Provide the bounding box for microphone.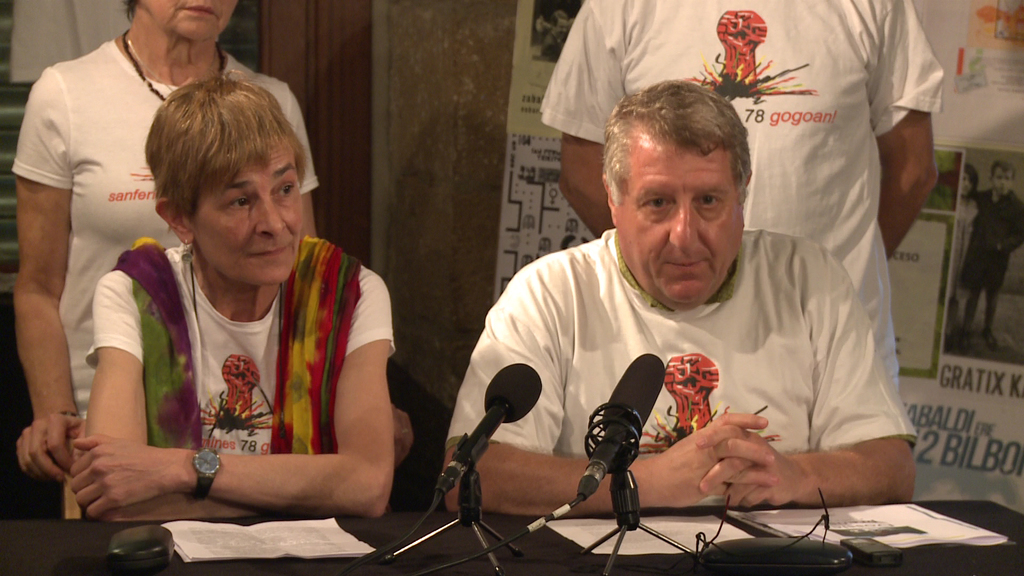
[x1=575, y1=365, x2=664, y2=529].
